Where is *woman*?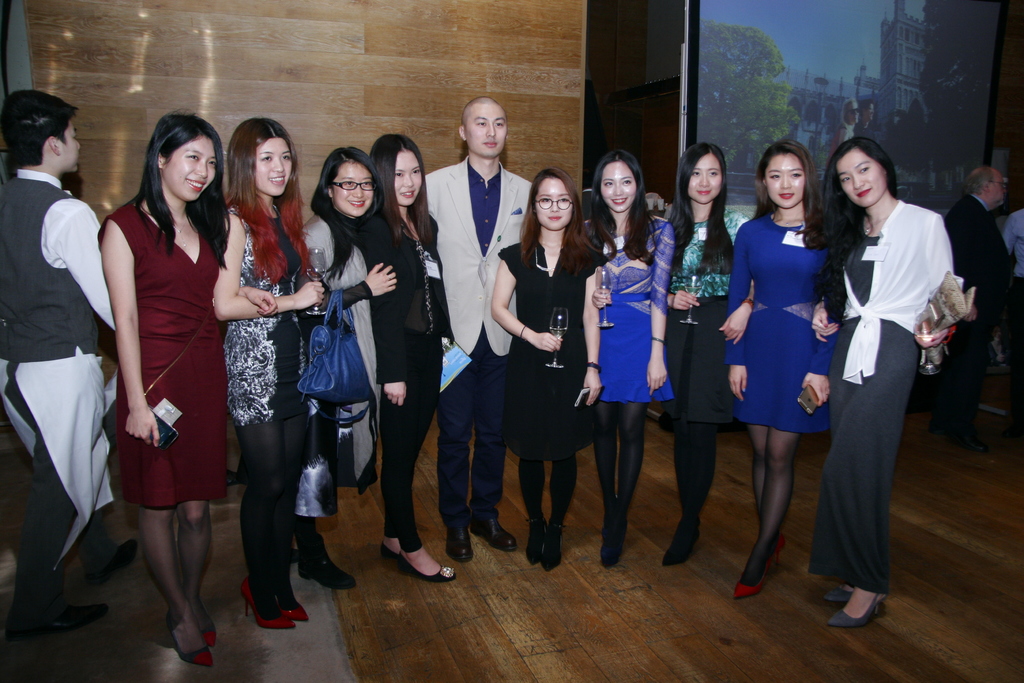
x1=583 y1=154 x2=673 y2=566.
